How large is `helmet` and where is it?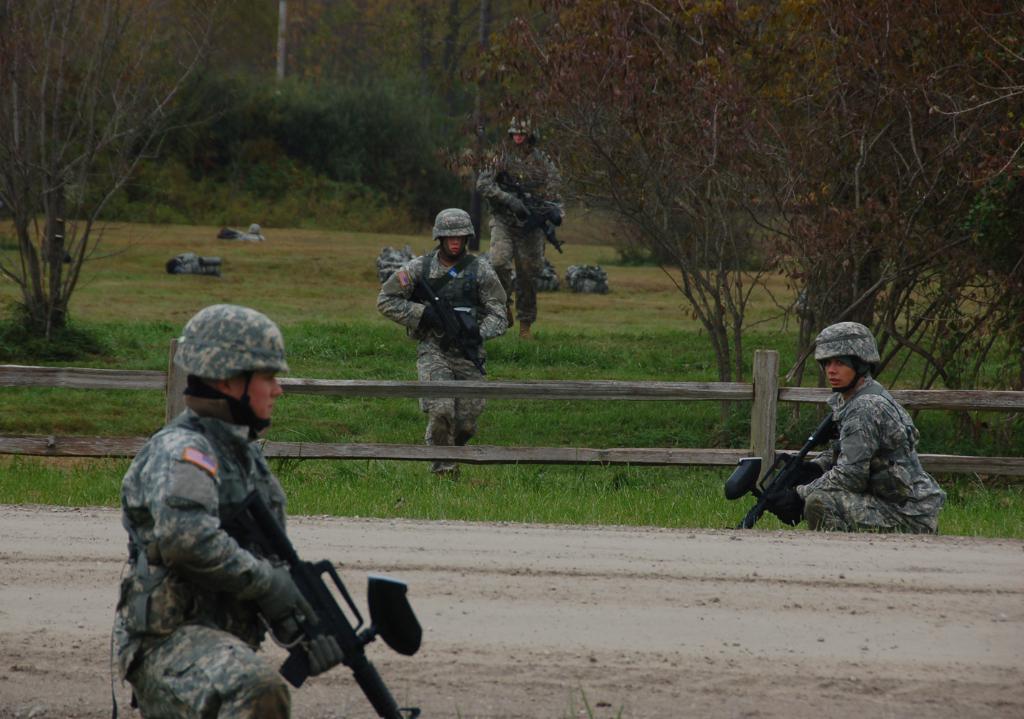
Bounding box: <region>508, 110, 534, 150</region>.
